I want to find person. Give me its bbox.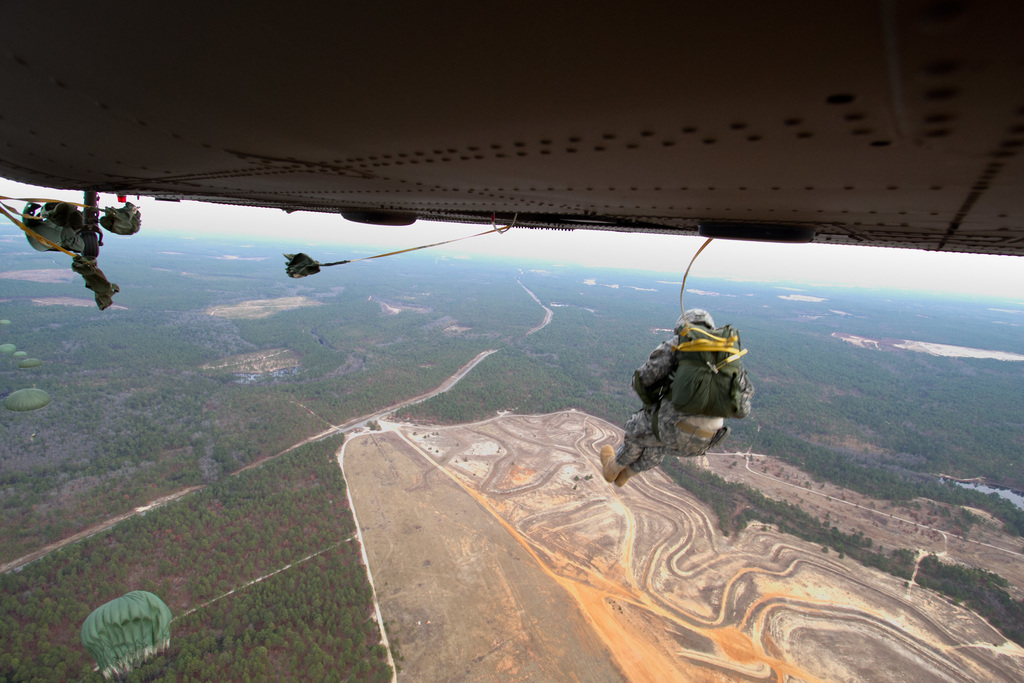
bbox=[596, 299, 750, 488].
